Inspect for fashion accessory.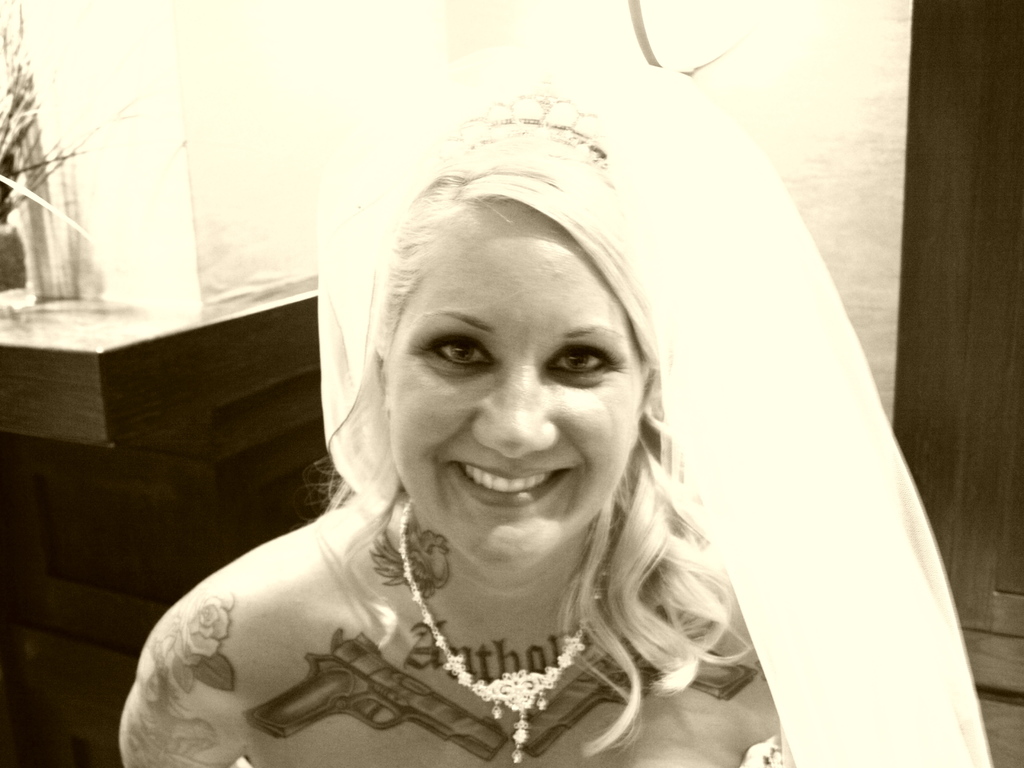
Inspection: {"x1": 399, "y1": 492, "x2": 601, "y2": 765}.
